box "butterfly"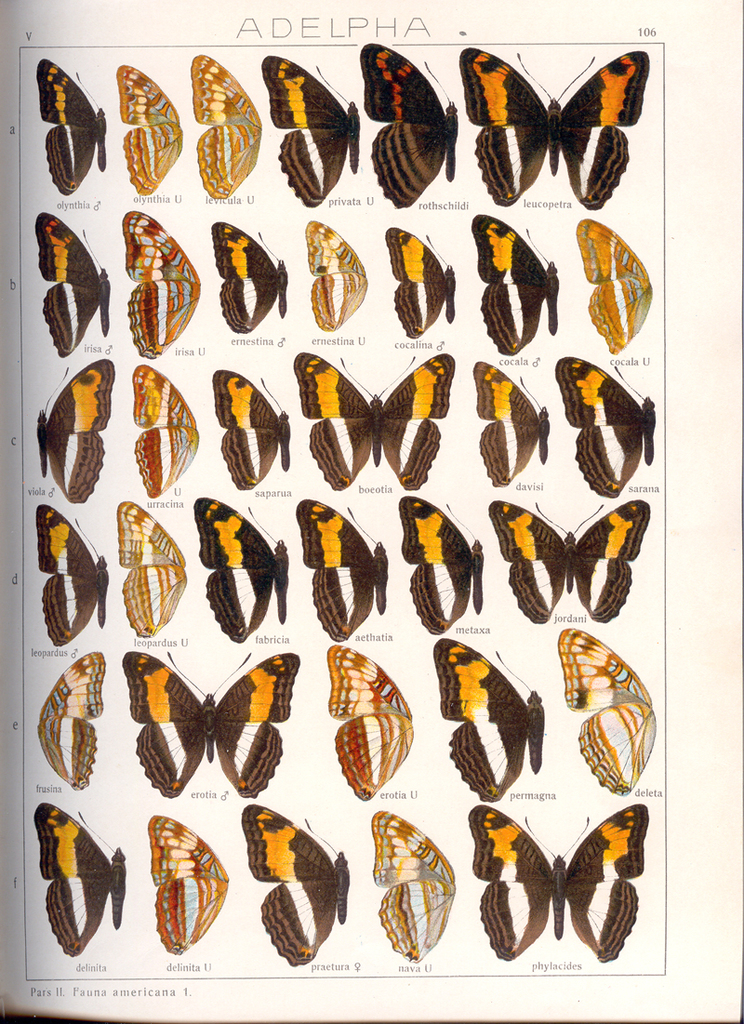
pyautogui.locateOnScreen(474, 217, 557, 354)
